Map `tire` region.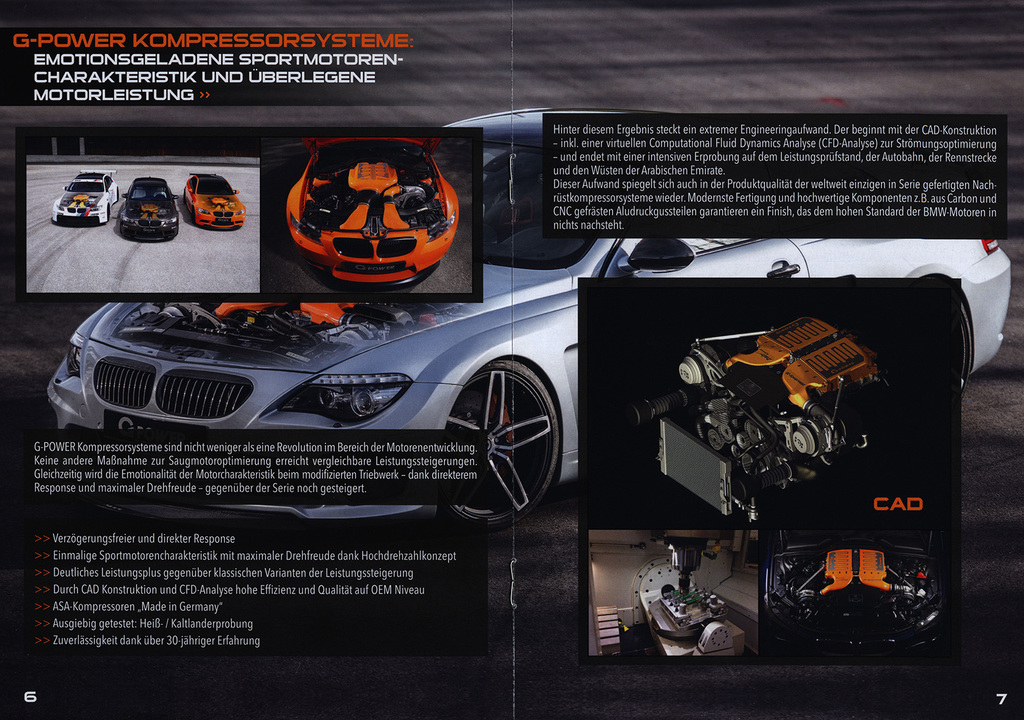
Mapped to 445,341,564,518.
